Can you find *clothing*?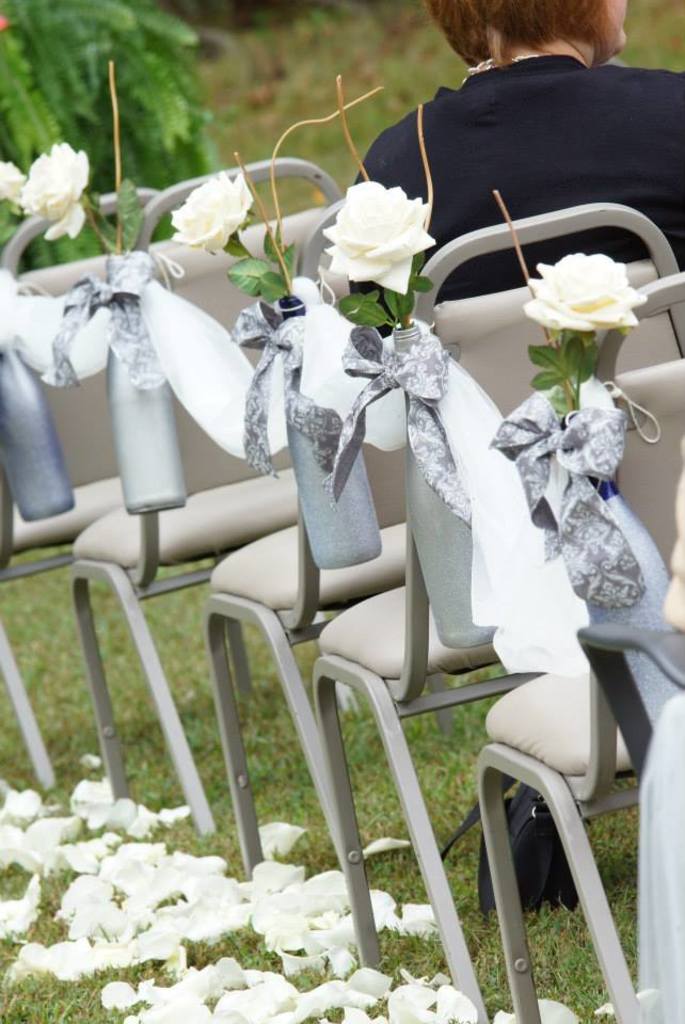
Yes, bounding box: bbox(354, 50, 684, 308).
